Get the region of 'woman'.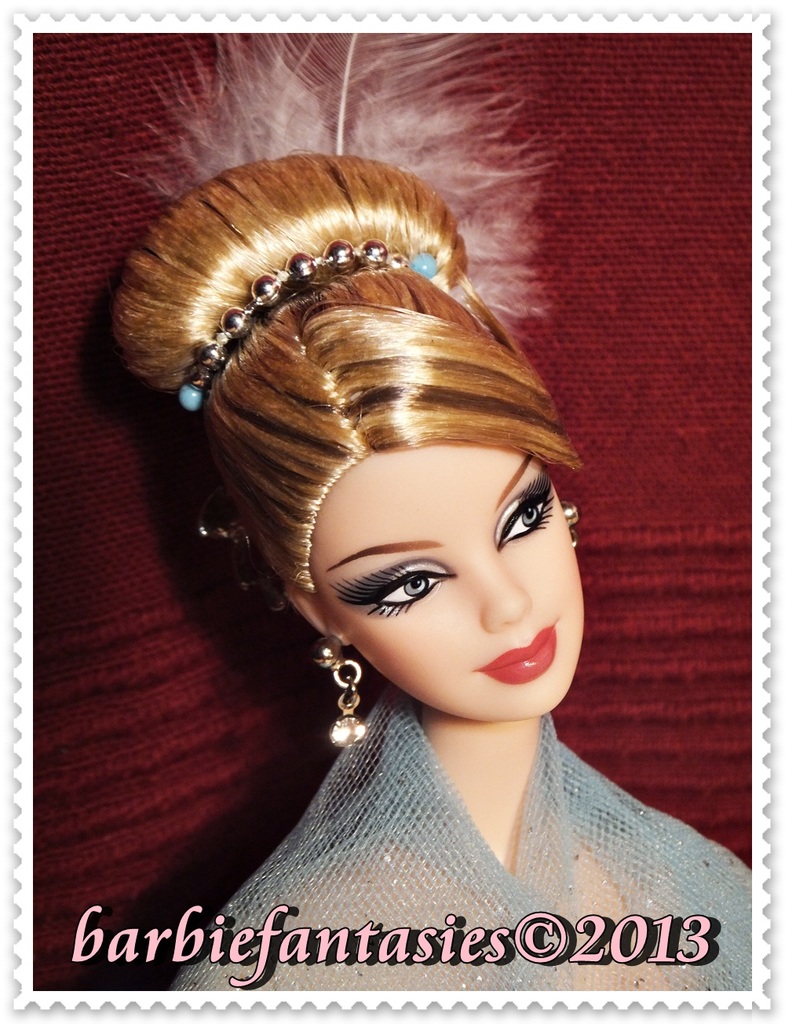
[left=85, top=115, right=713, bottom=993].
